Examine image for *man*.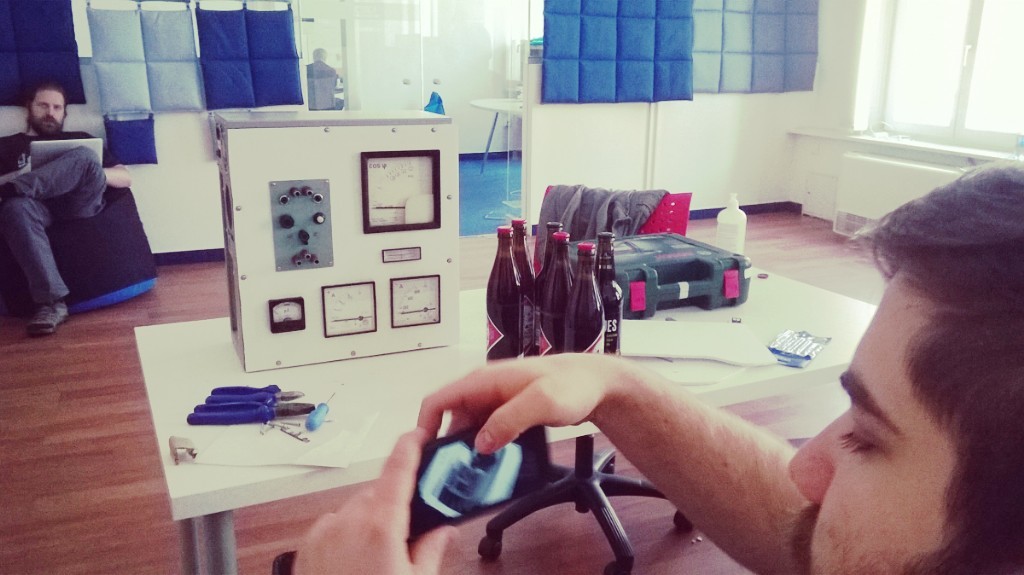
Examination result: 288:158:1023:574.
